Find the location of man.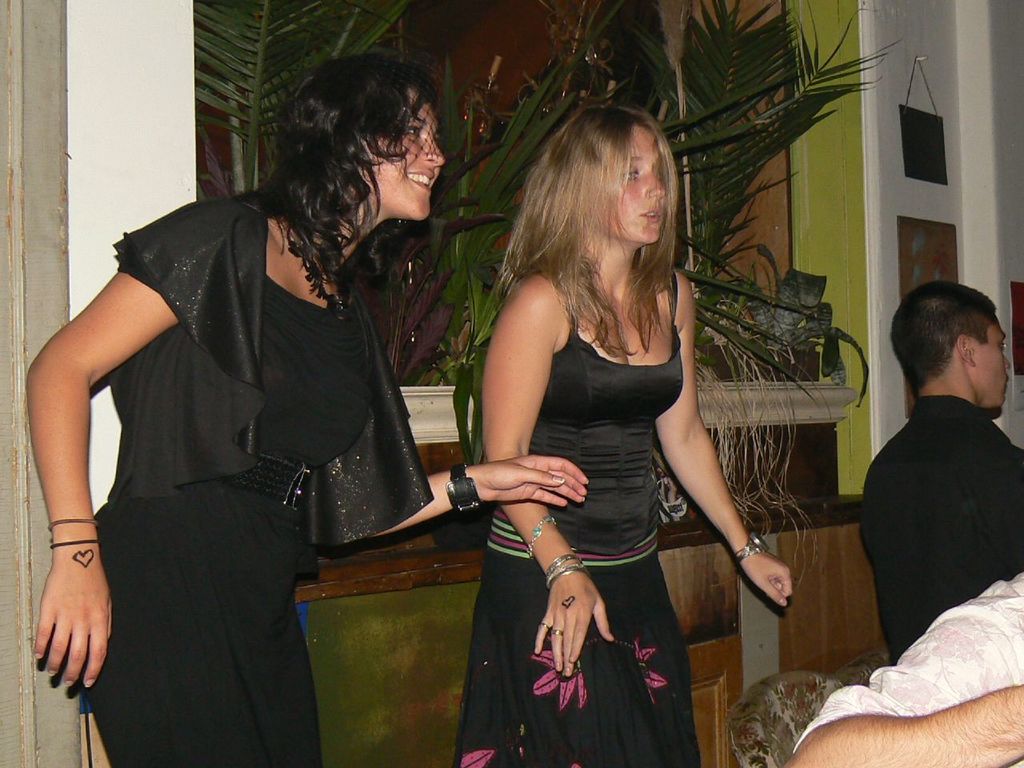
Location: box(861, 278, 1023, 663).
